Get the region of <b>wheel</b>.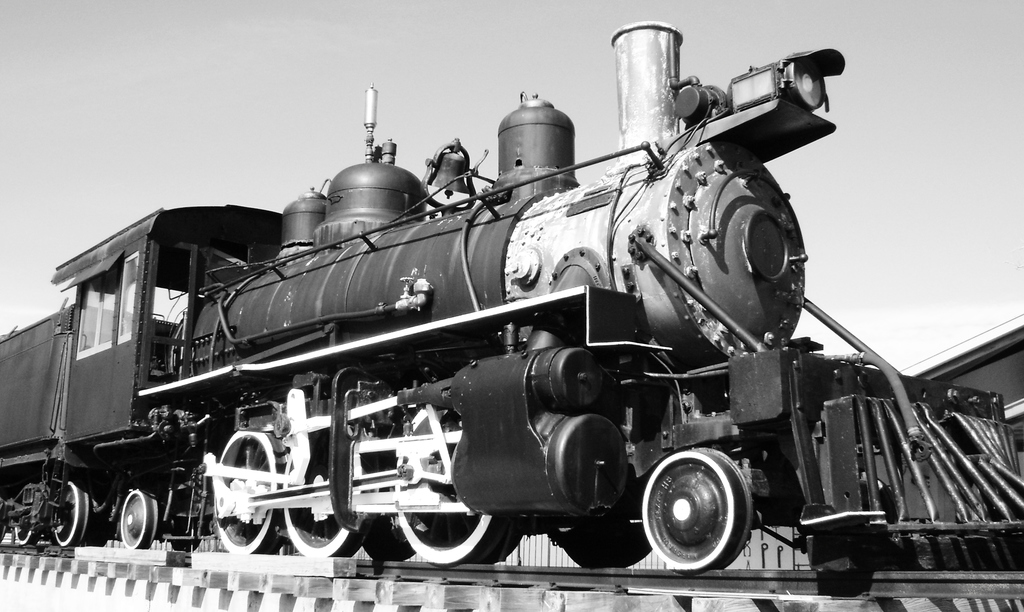
396 405 518 568.
